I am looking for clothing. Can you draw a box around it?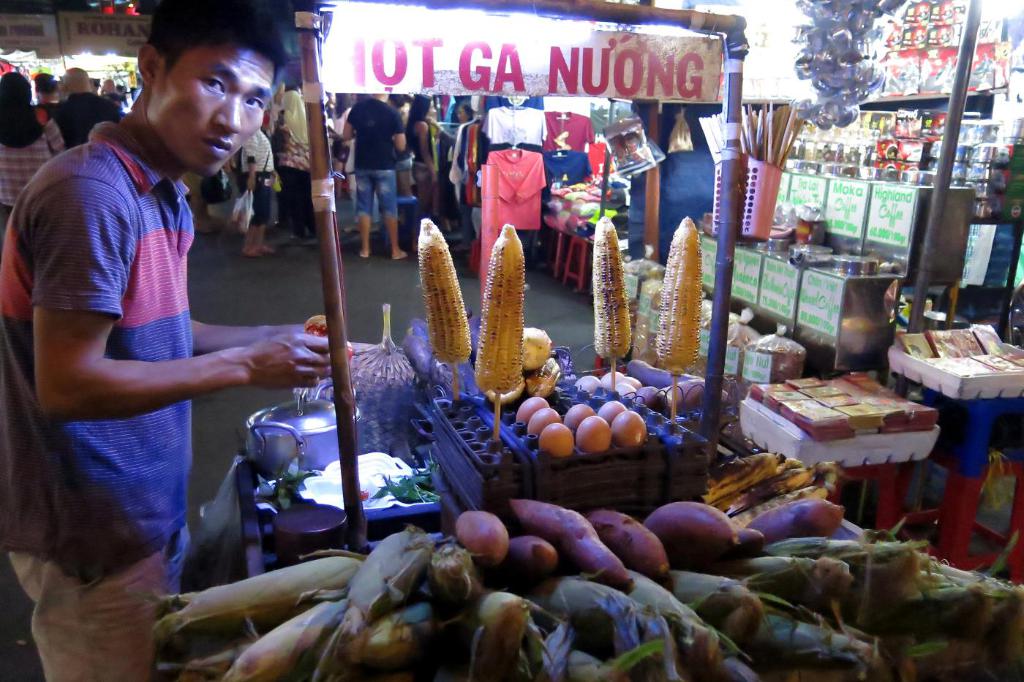
Sure, the bounding box is (left=0, top=124, right=192, bottom=681).
